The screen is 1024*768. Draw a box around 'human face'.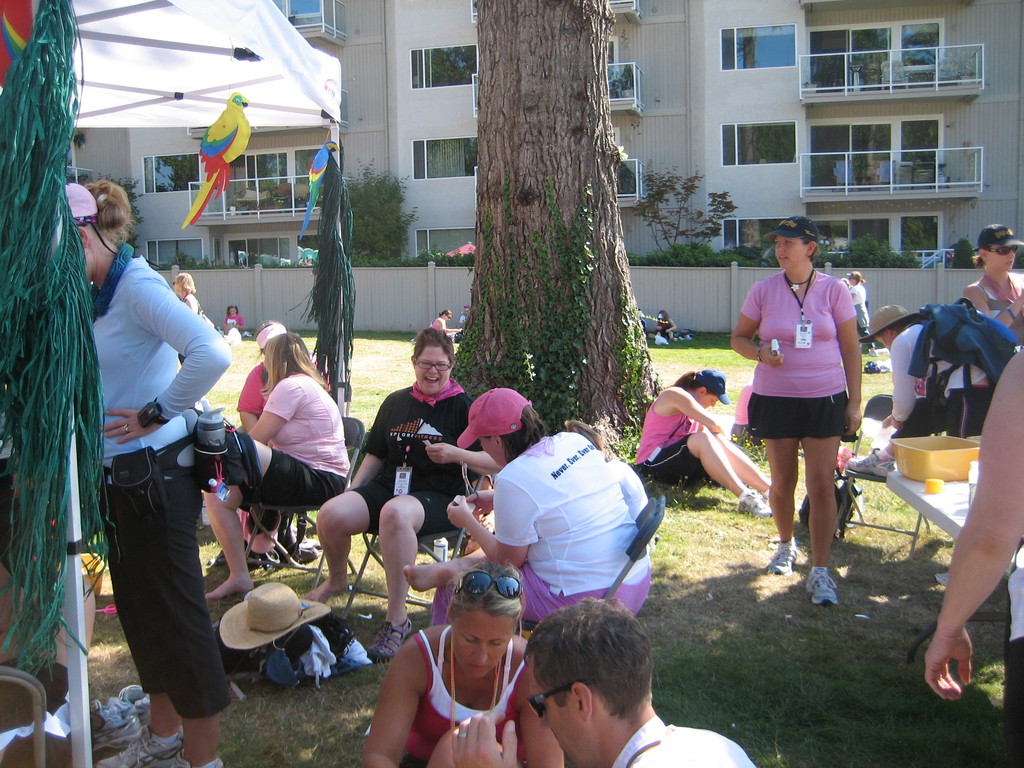
[417,345,452,392].
